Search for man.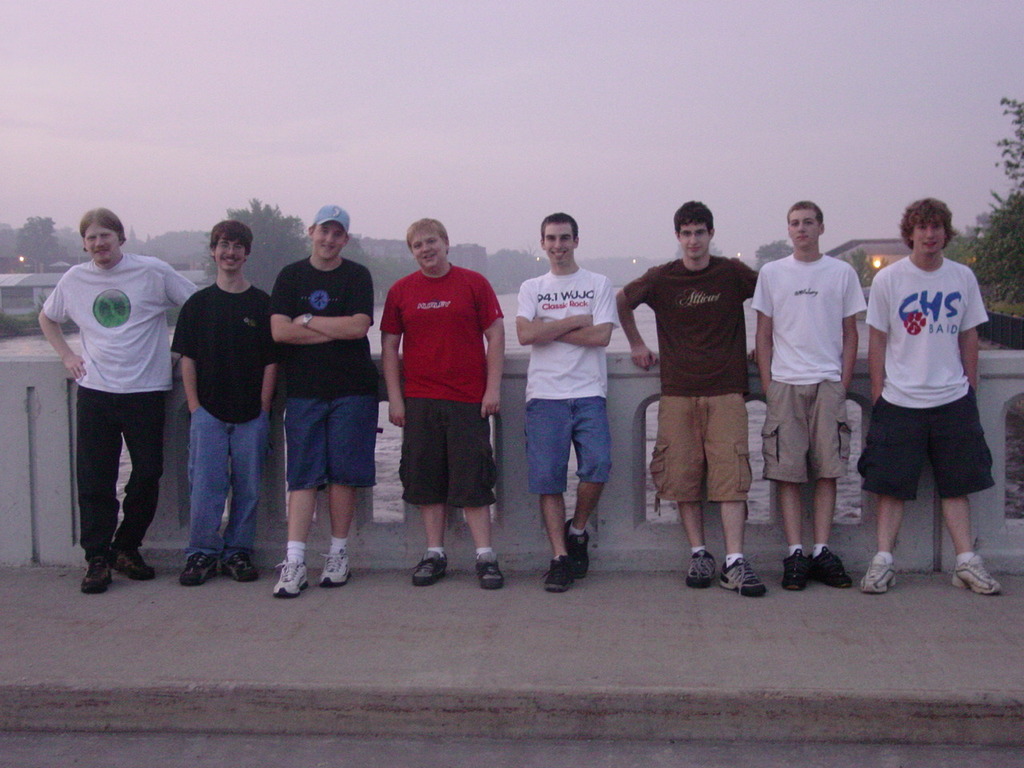
Found at 270, 203, 381, 597.
